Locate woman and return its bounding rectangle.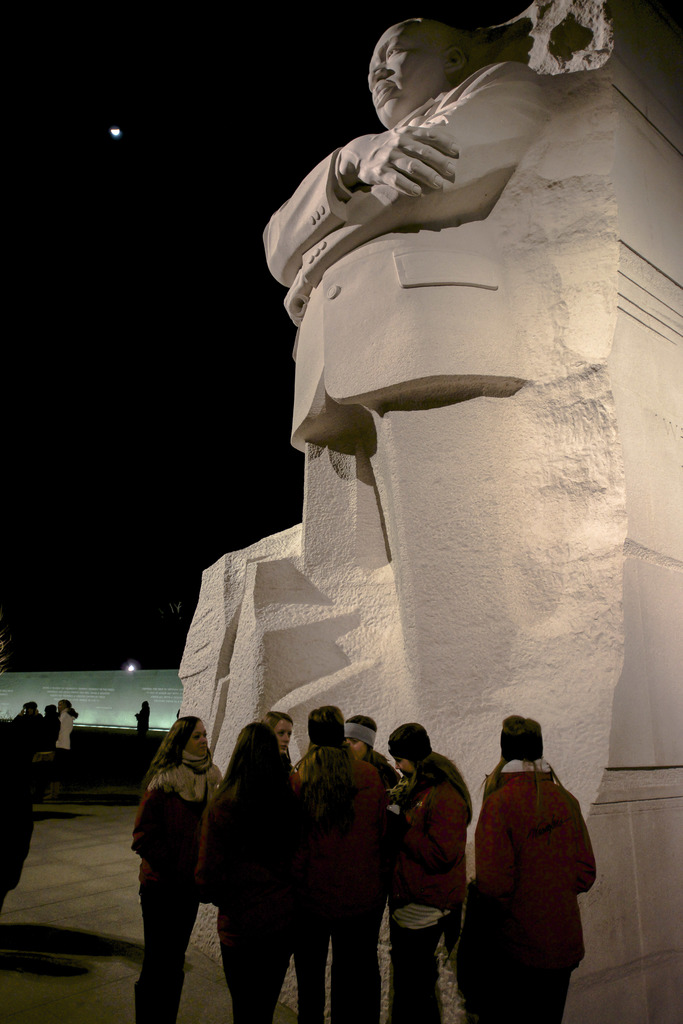
[288,699,390,1023].
